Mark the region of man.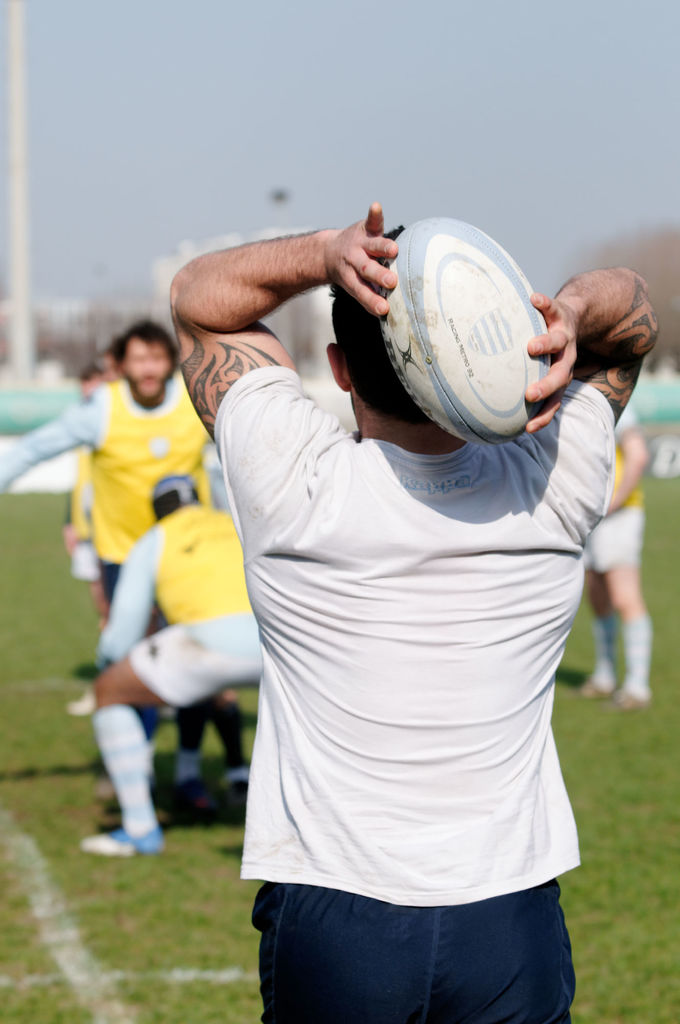
Region: x1=167, y1=202, x2=662, y2=1023.
